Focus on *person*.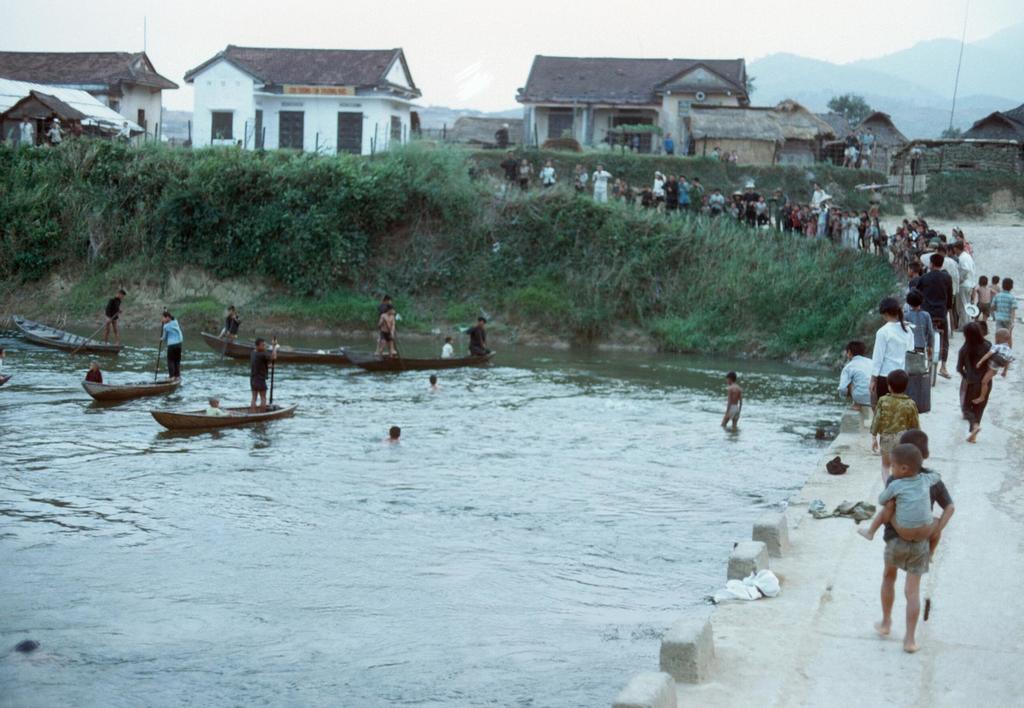
Focused at box=[854, 442, 940, 560].
